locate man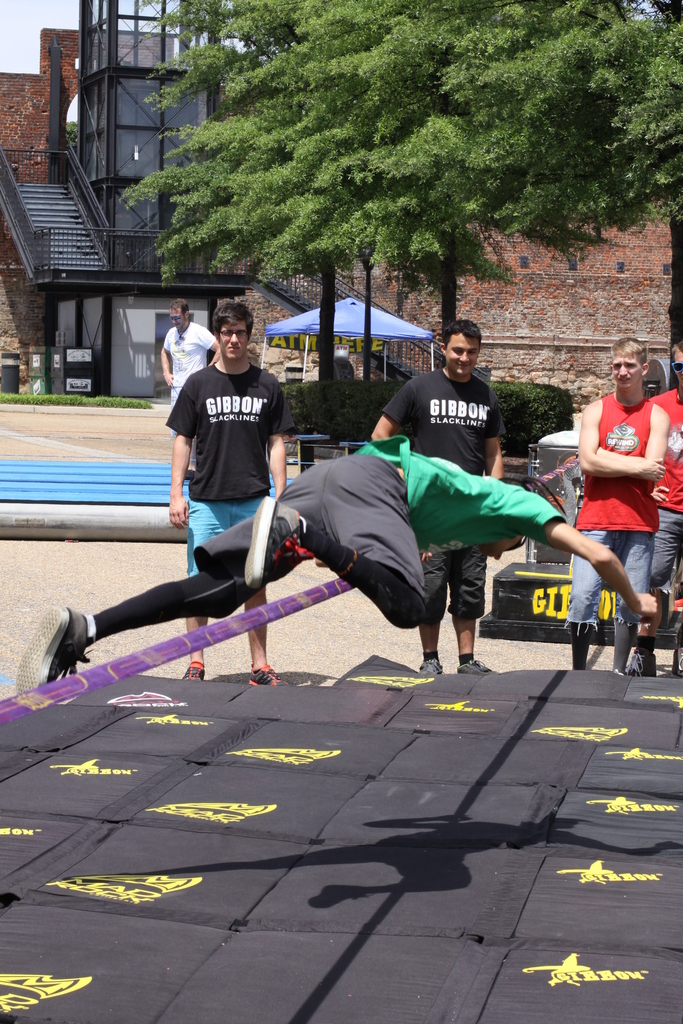
box=[168, 298, 284, 683]
